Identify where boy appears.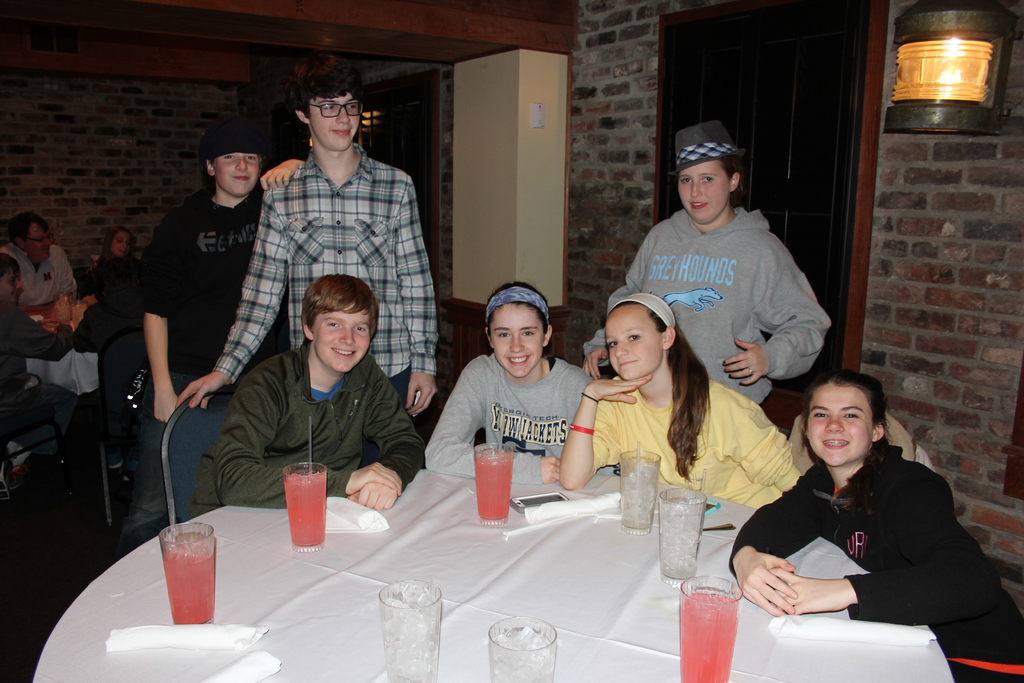
Appears at bbox=(115, 115, 306, 562).
